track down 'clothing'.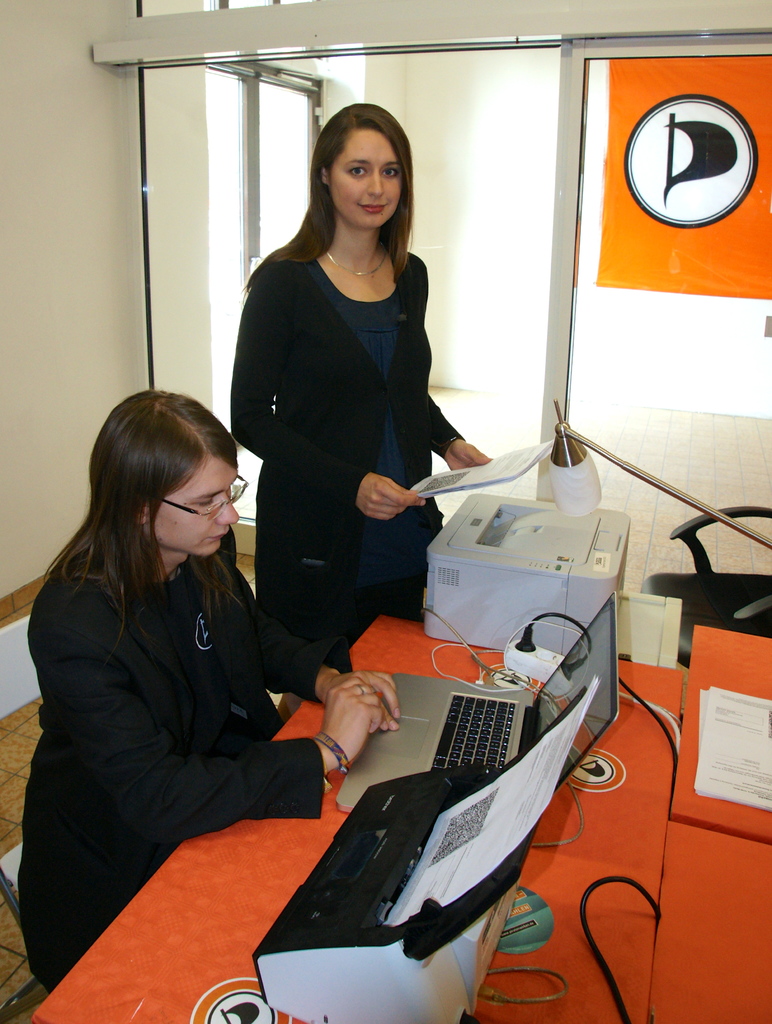
Tracked to rect(19, 480, 346, 957).
